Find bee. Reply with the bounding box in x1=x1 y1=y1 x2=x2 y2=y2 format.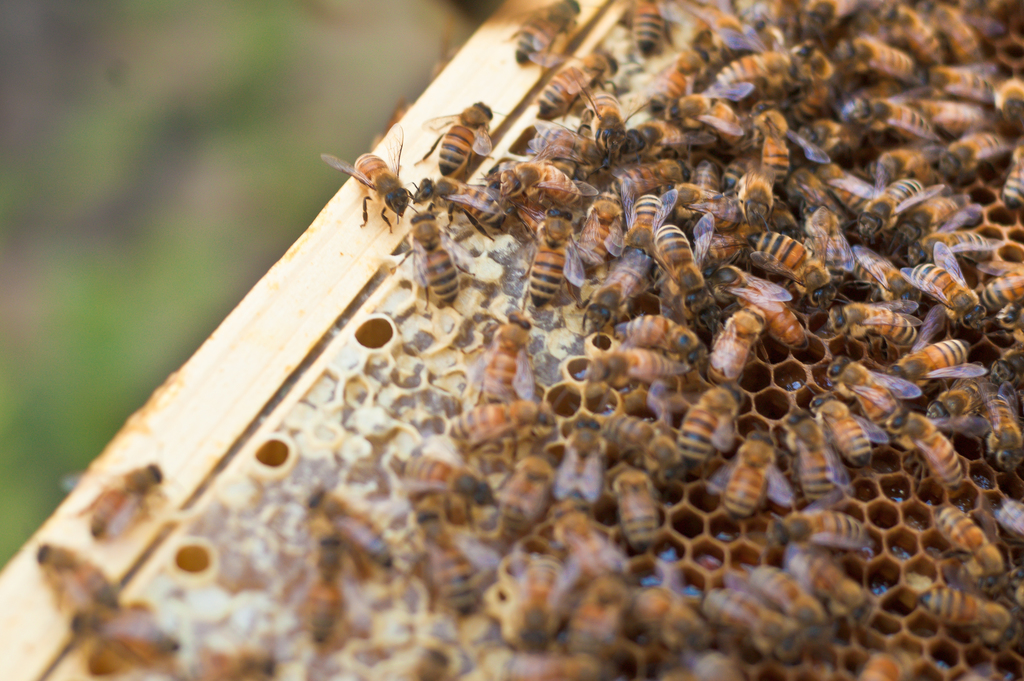
x1=549 y1=416 x2=609 y2=511.
